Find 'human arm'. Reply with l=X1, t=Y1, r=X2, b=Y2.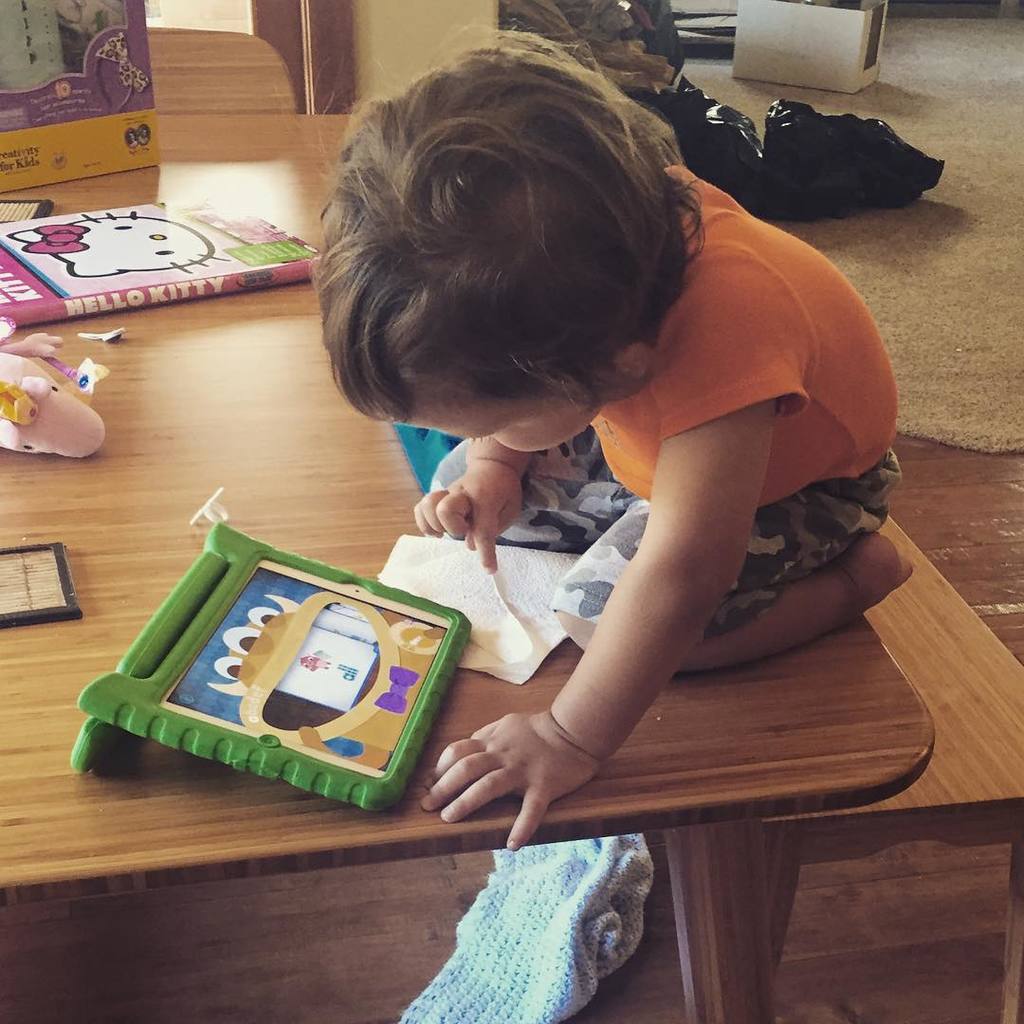
l=445, t=361, r=841, b=821.
